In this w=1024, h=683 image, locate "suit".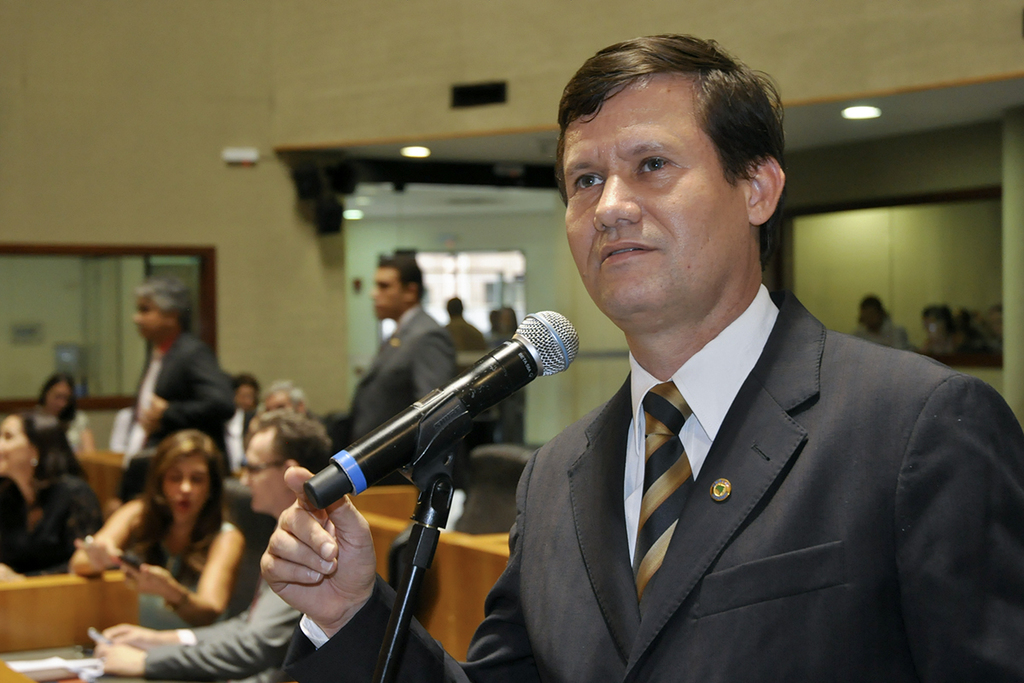
Bounding box: detection(456, 303, 965, 672).
